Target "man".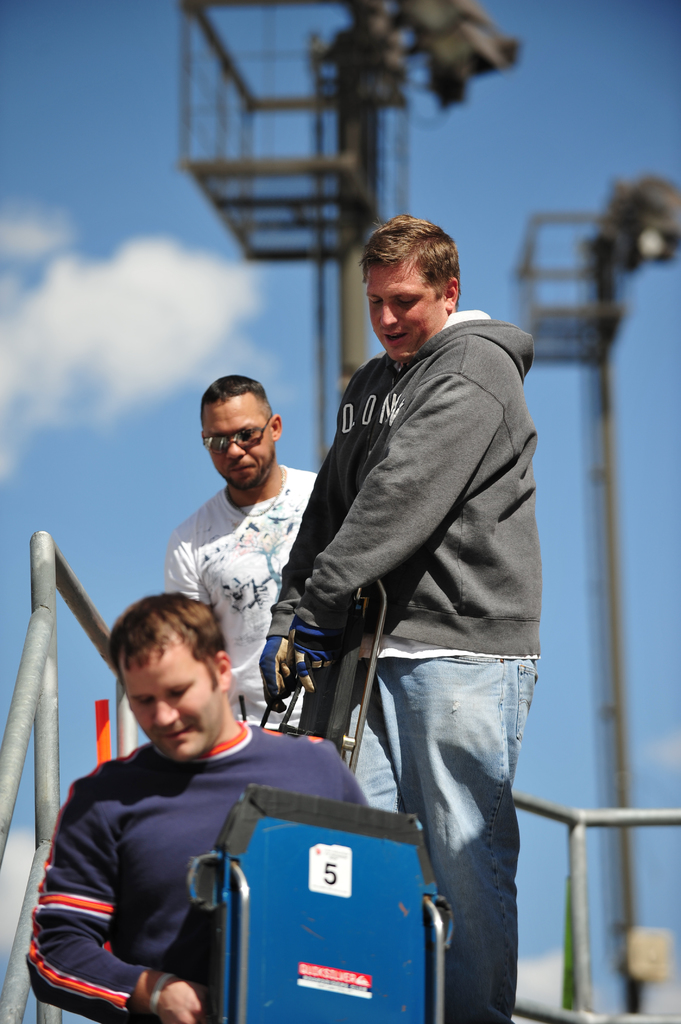
Target region: BBox(274, 214, 547, 1007).
